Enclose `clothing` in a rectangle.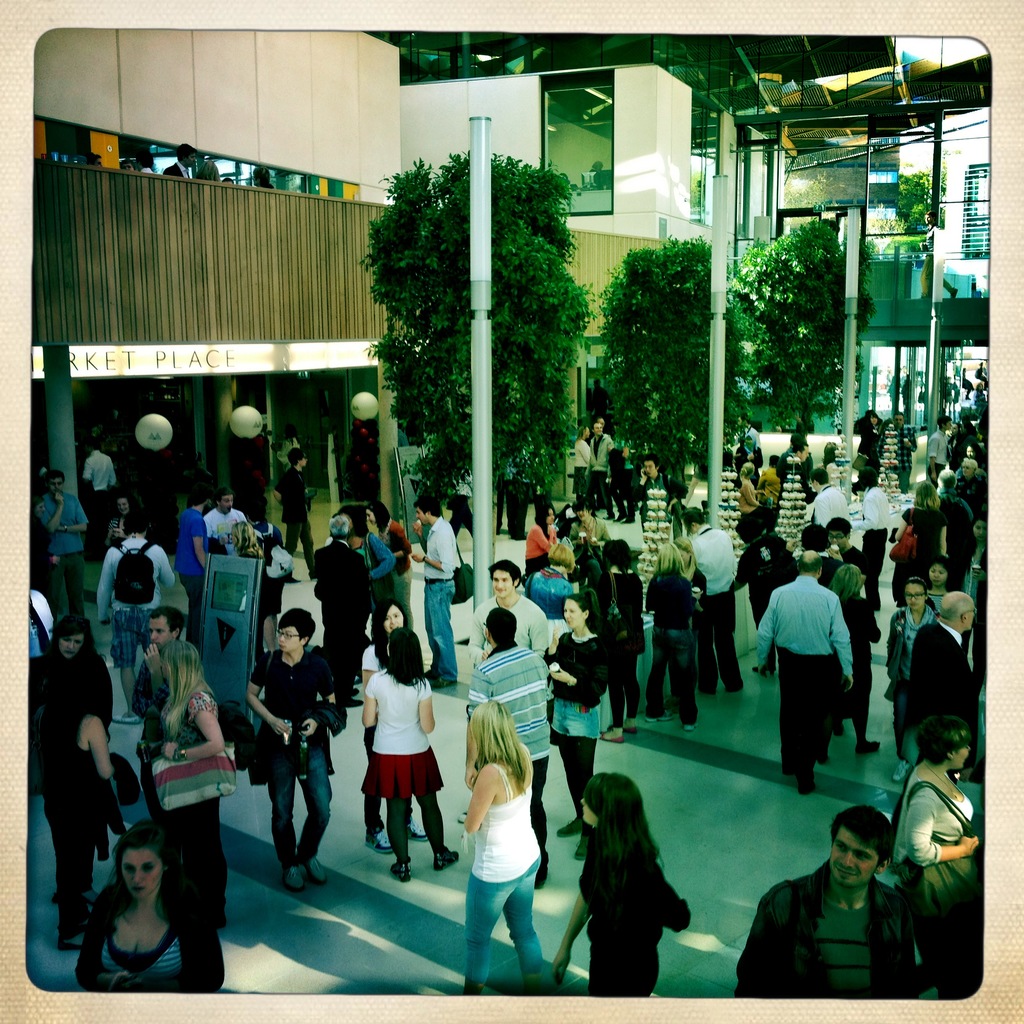
[x1=911, y1=468, x2=944, y2=516].
